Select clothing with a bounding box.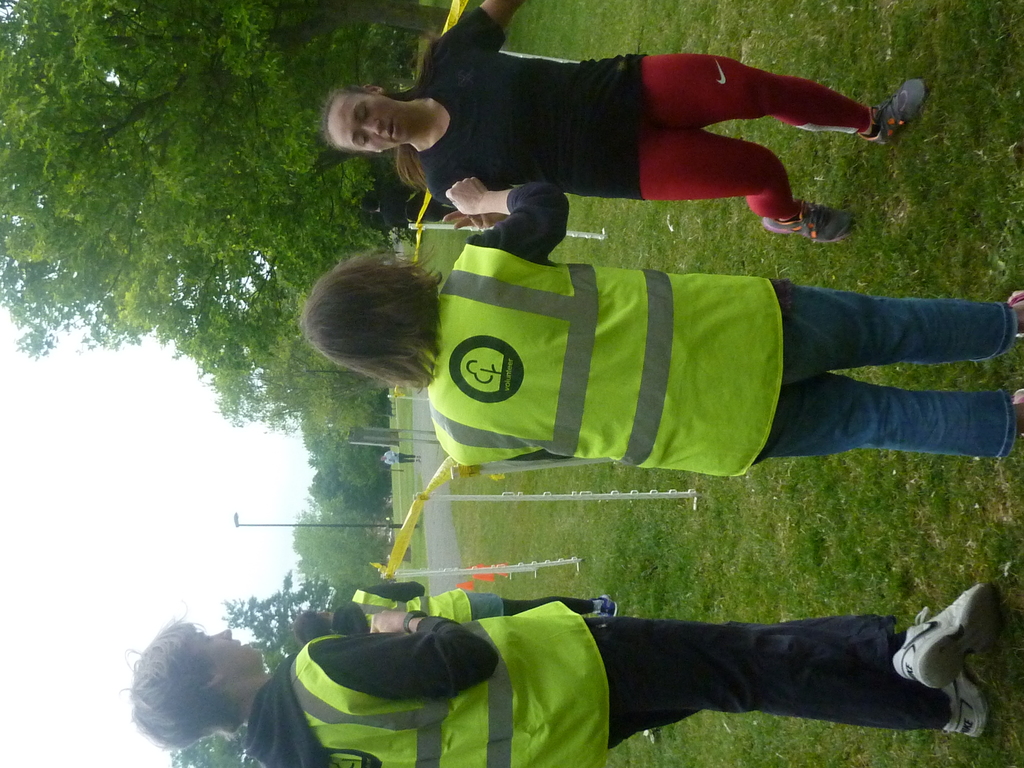
(266, 591, 528, 755).
